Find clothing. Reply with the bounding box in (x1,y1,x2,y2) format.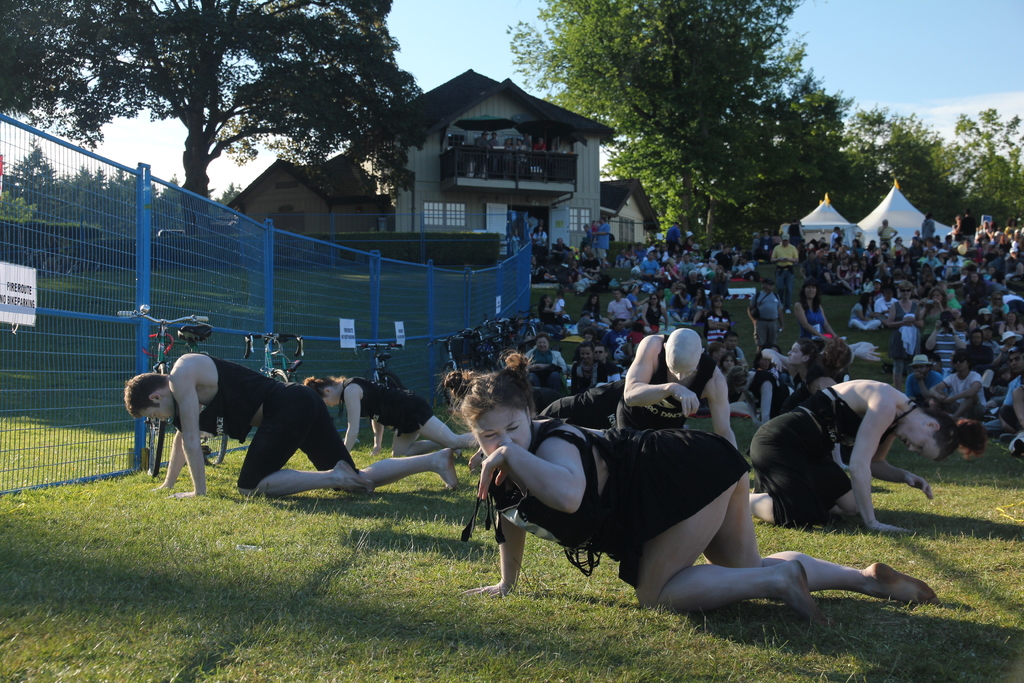
(891,242,908,255).
